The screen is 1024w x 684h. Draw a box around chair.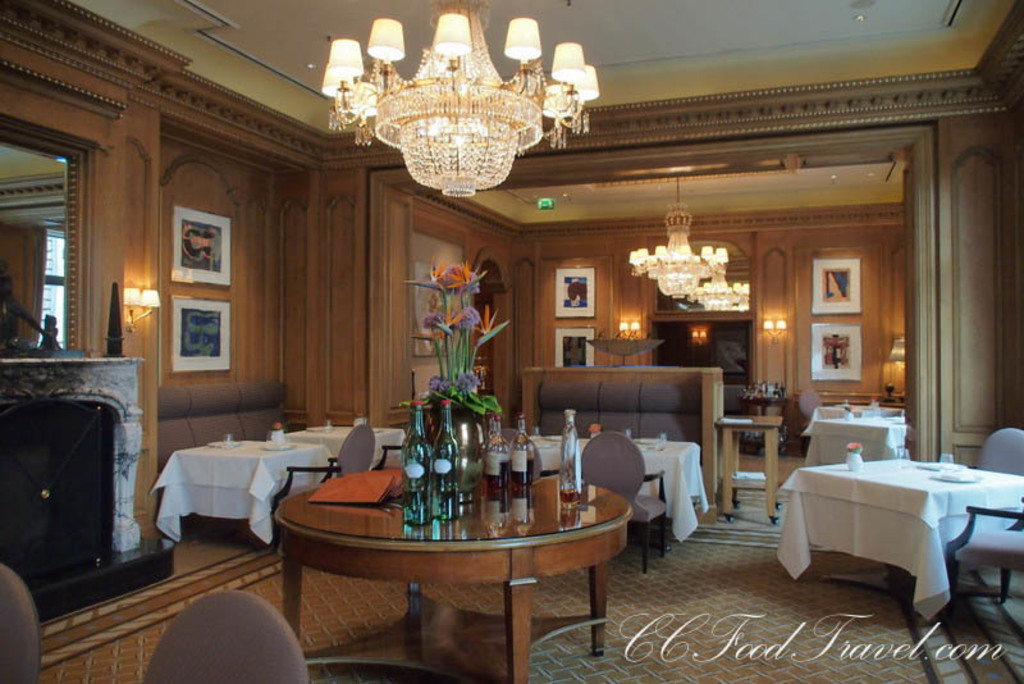
Rect(977, 425, 1023, 479).
